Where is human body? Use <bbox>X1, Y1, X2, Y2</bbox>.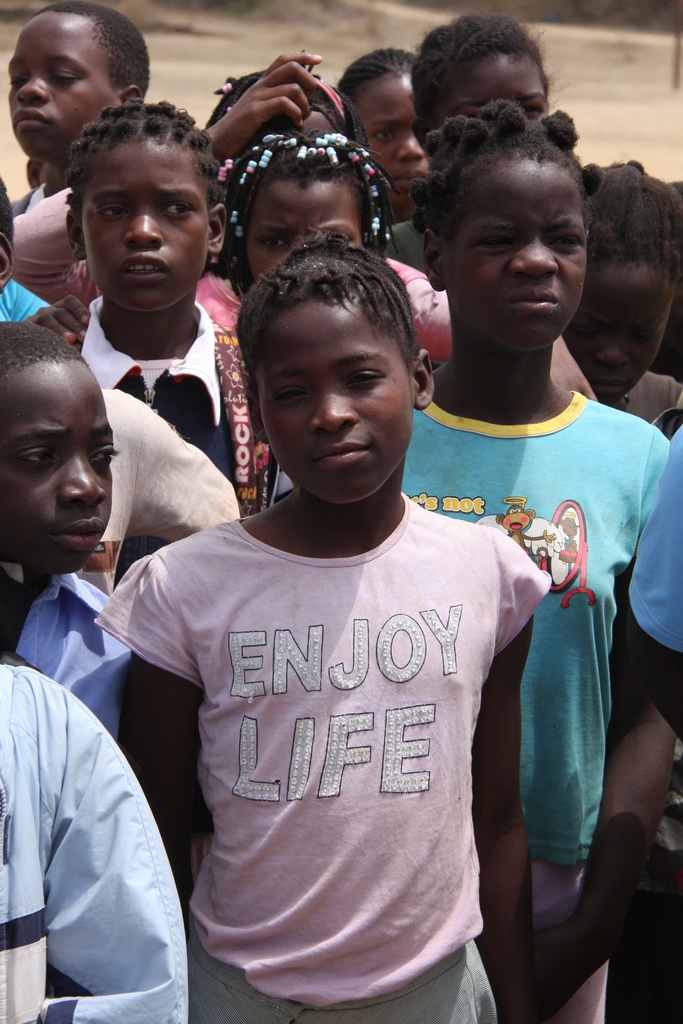
<bbox>417, 0, 566, 145</bbox>.
